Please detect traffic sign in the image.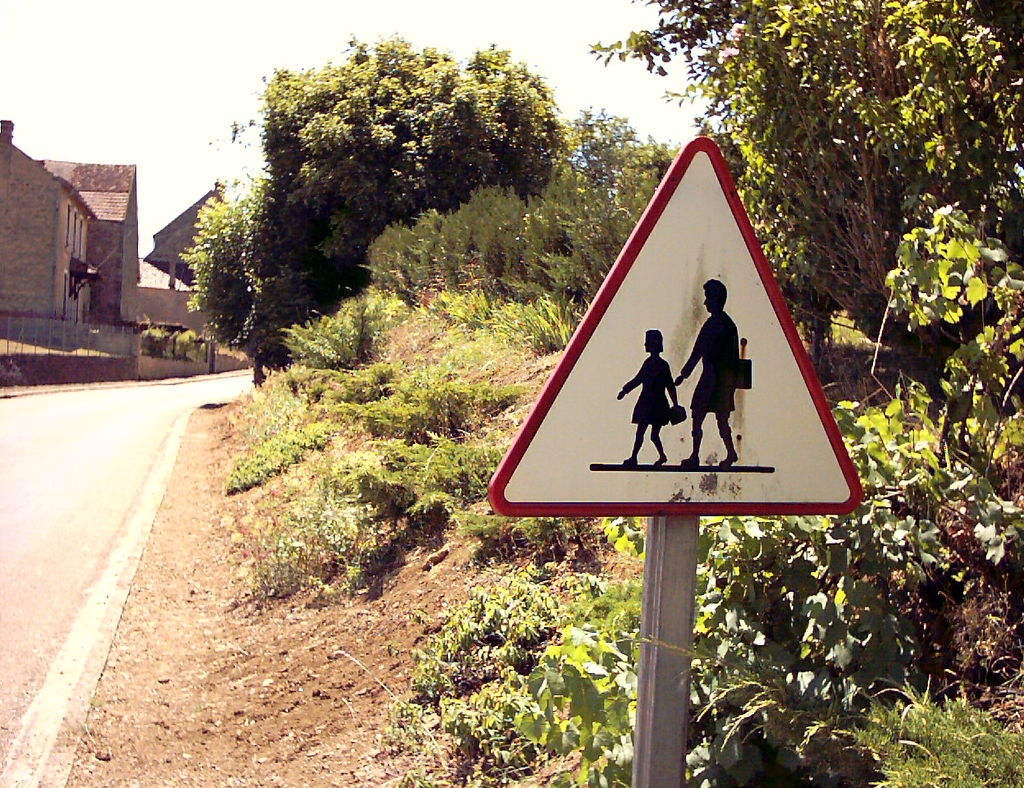
484/135/866/514.
